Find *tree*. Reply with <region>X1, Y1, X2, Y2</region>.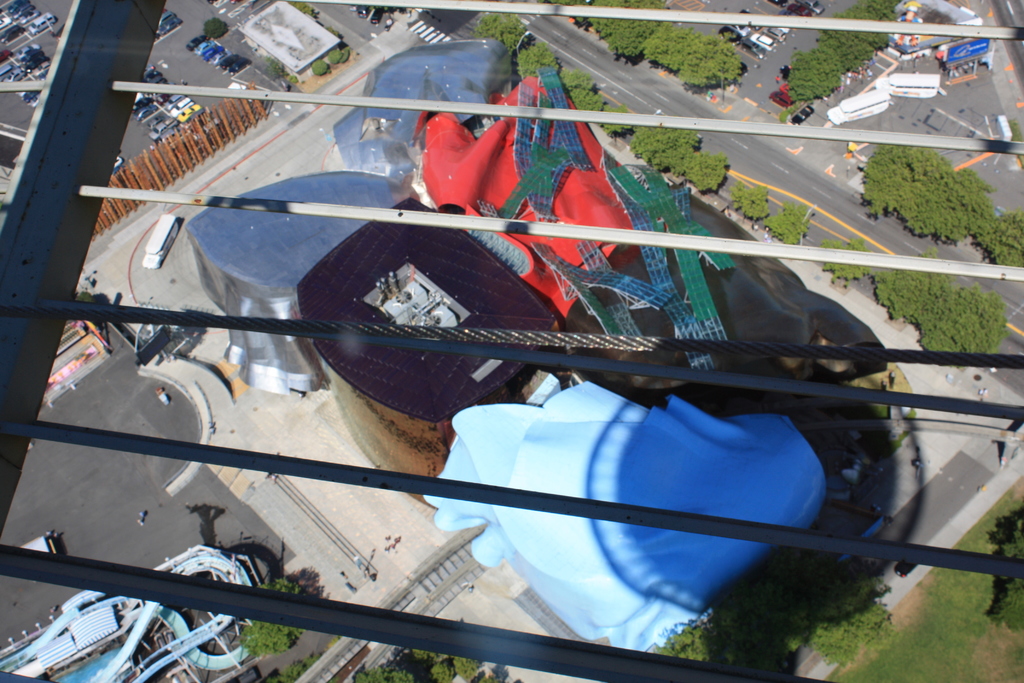
<region>328, 50, 351, 66</region>.
